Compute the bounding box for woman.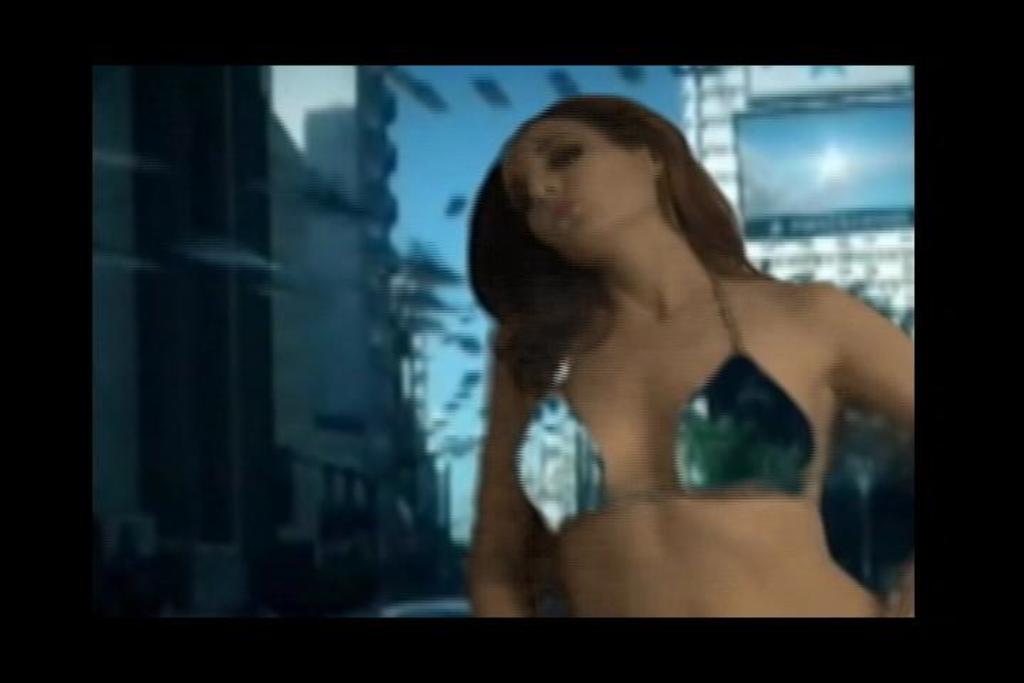
region(387, 54, 930, 632).
